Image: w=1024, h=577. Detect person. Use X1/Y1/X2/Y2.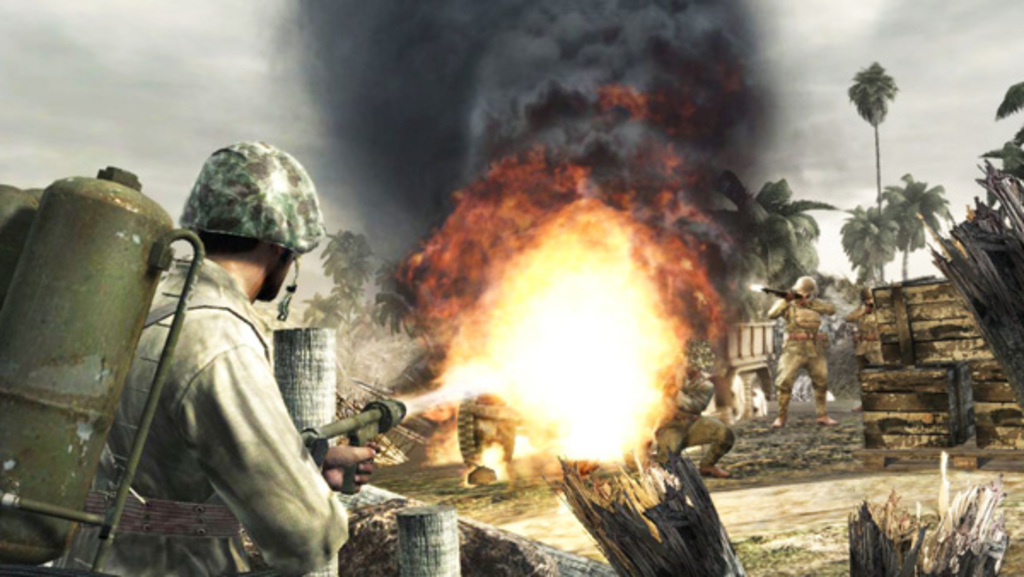
65/142/384/575.
